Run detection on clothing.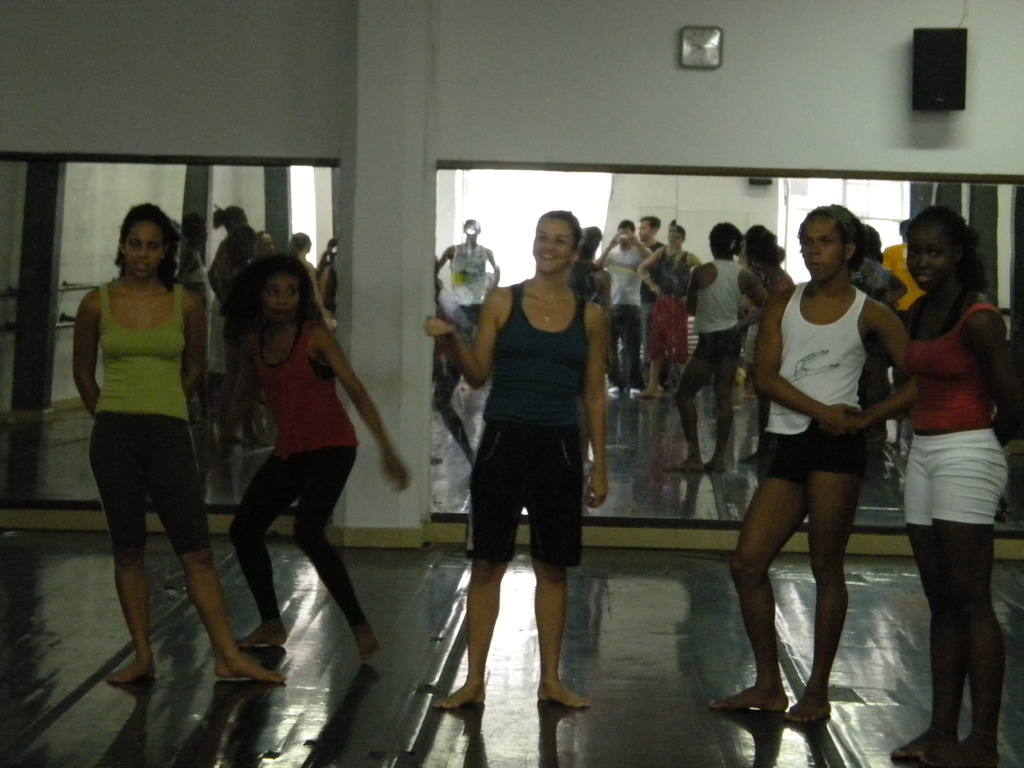
Result: pyautogui.locateOnScreen(85, 271, 216, 555).
